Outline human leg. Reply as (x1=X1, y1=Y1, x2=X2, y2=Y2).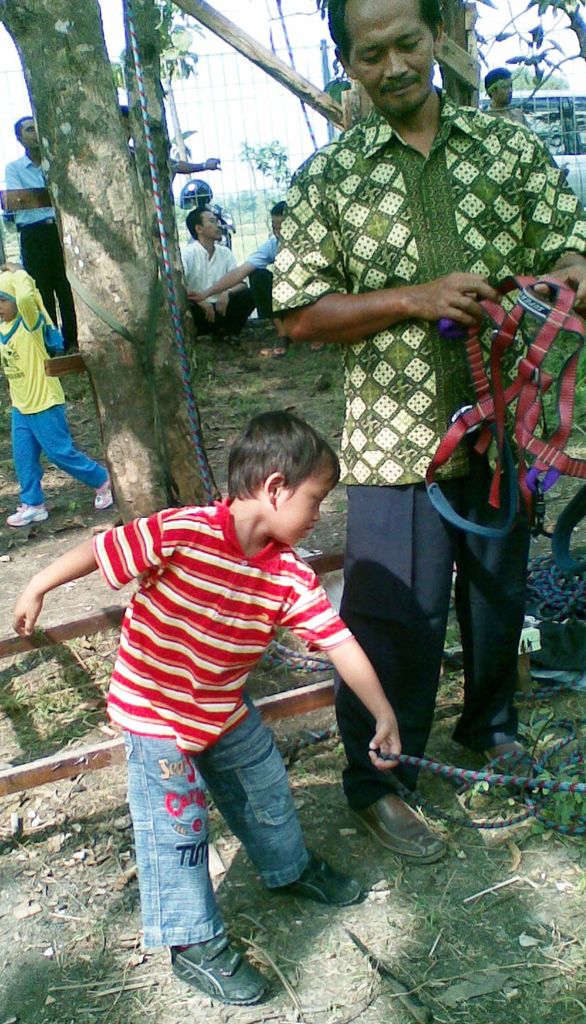
(x1=26, y1=410, x2=114, y2=508).
